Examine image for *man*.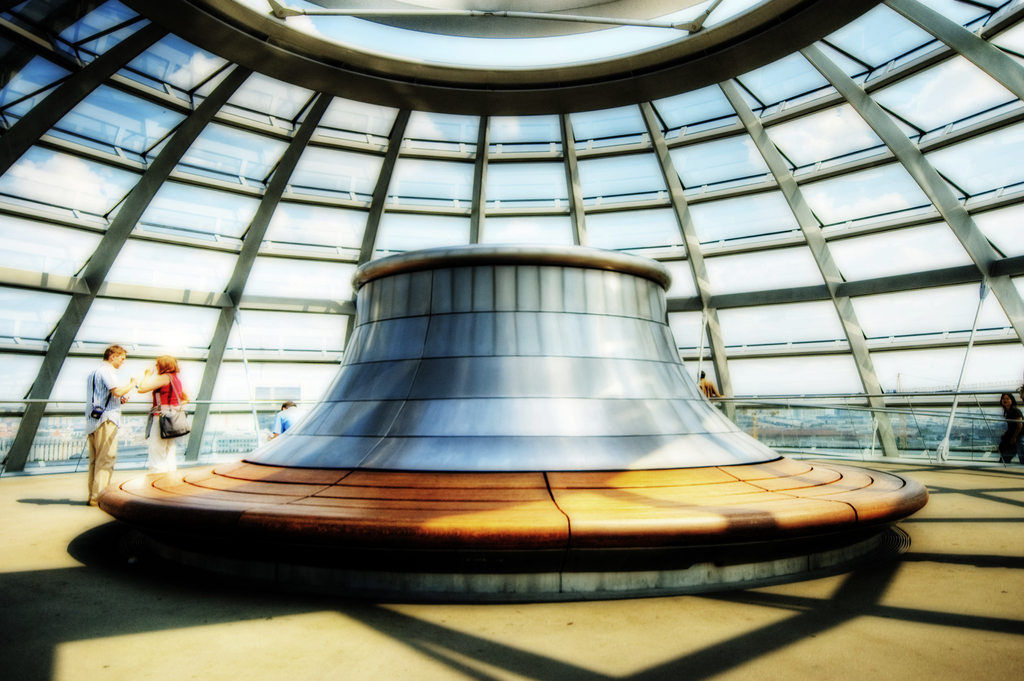
Examination result: [84,343,135,507].
